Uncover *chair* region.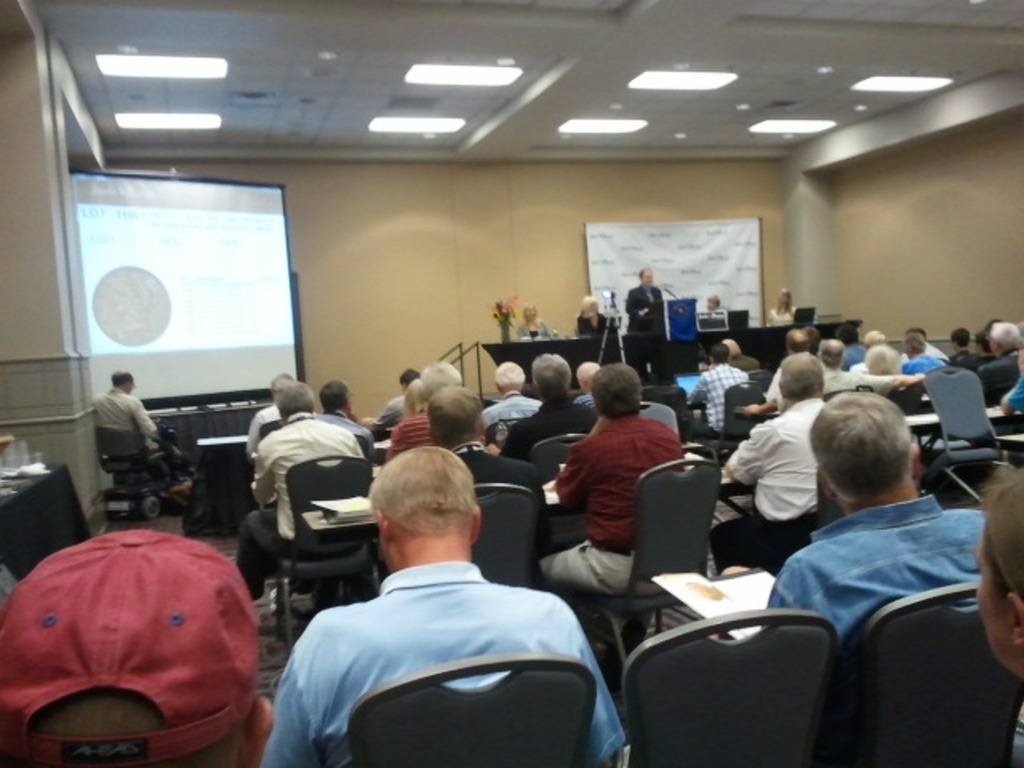
Uncovered: 472,478,542,602.
